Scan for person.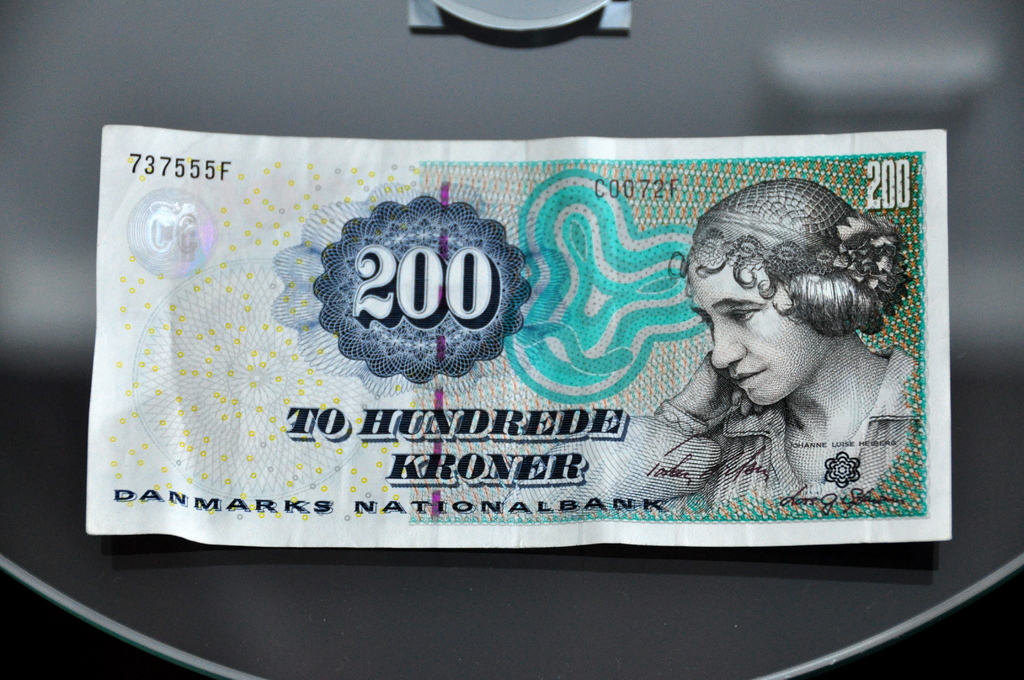
Scan result: crop(514, 180, 915, 521).
